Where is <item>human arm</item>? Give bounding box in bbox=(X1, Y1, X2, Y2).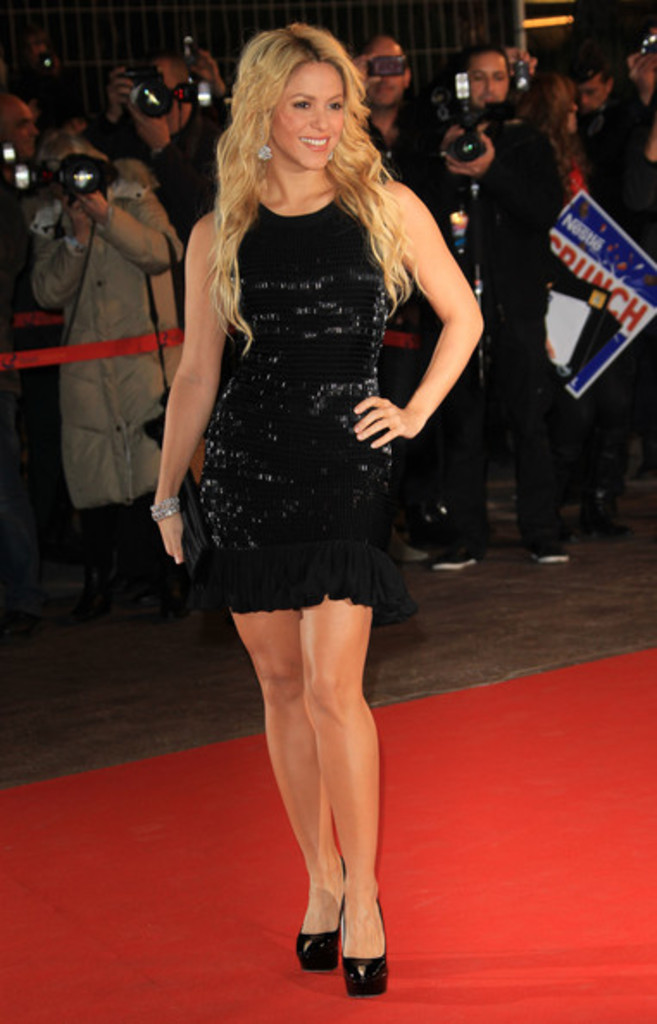
bbox=(143, 210, 236, 569).
